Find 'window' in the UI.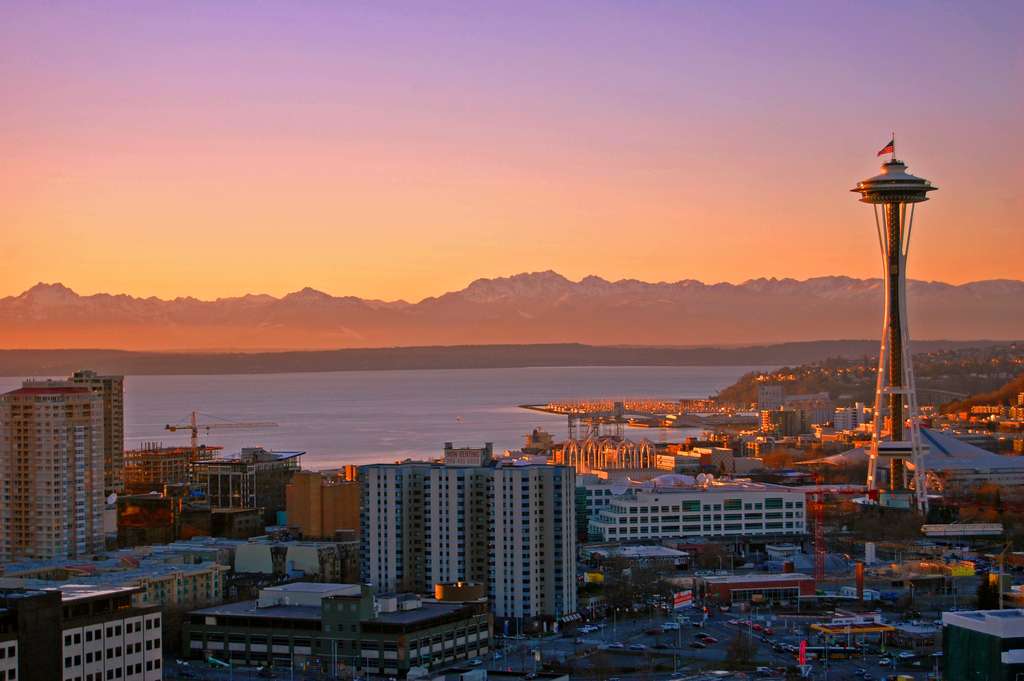
UI element at region(630, 535, 637, 539).
